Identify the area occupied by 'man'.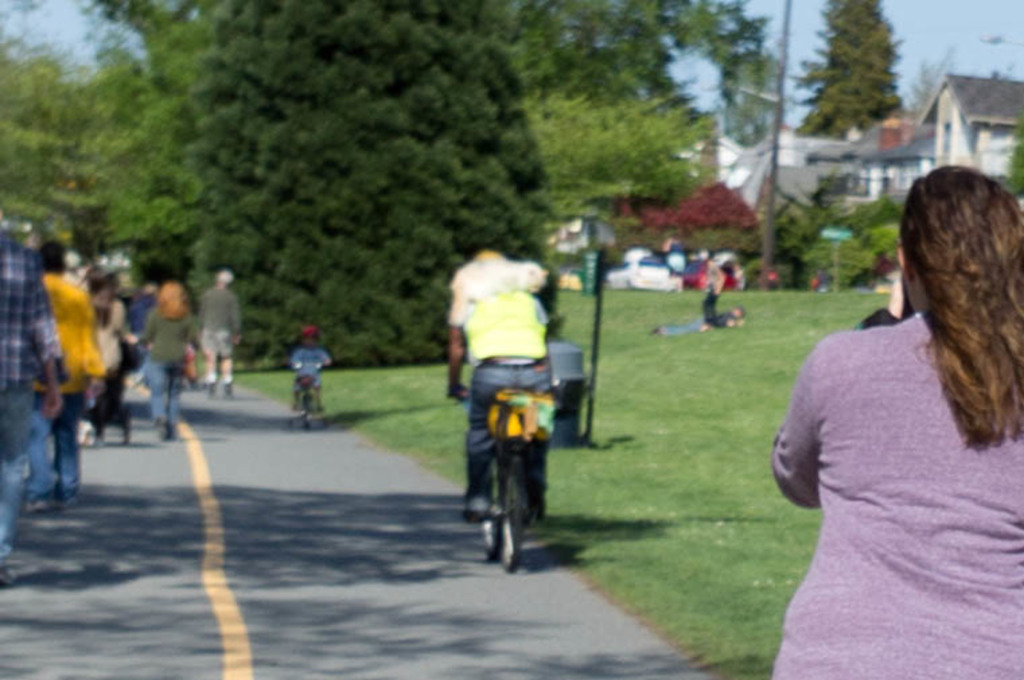
Area: <region>701, 250, 729, 329</region>.
